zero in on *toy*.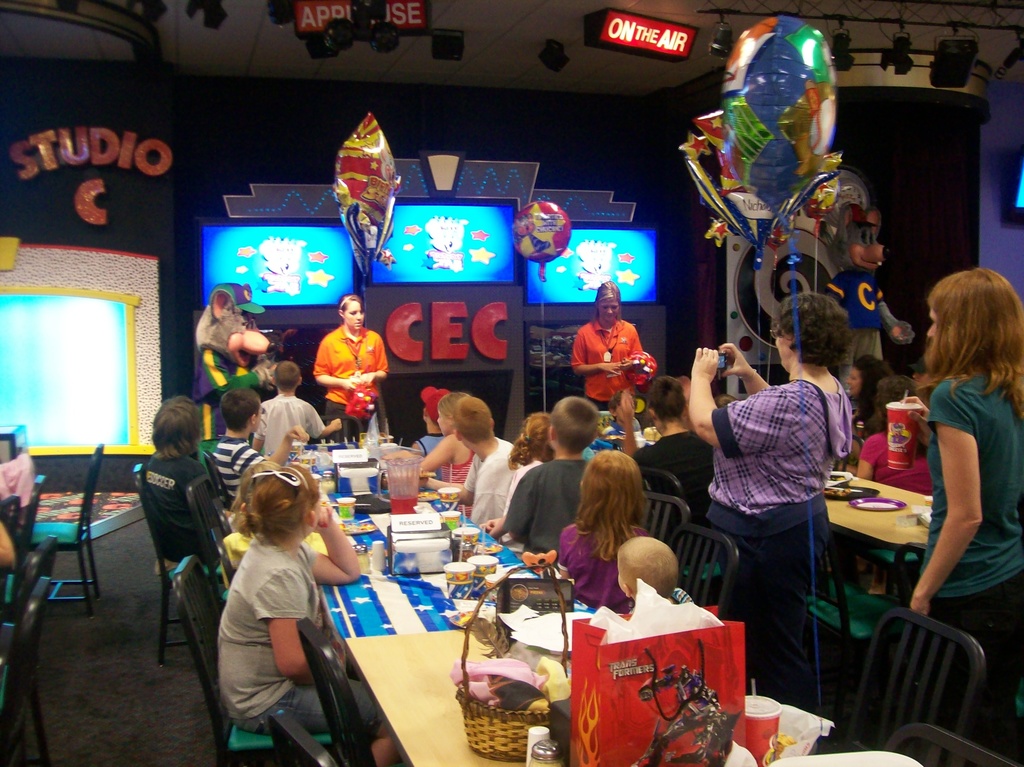
Zeroed in: detection(512, 206, 568, 291).
